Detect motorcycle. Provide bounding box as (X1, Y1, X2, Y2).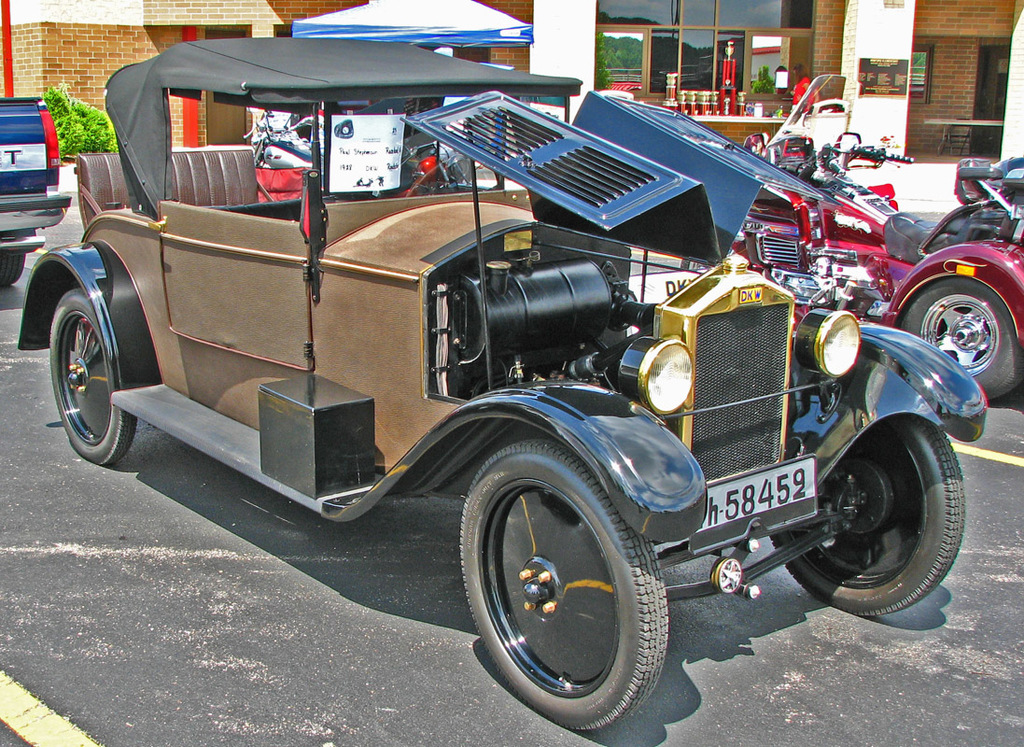
(242, 109, 317, 173).
